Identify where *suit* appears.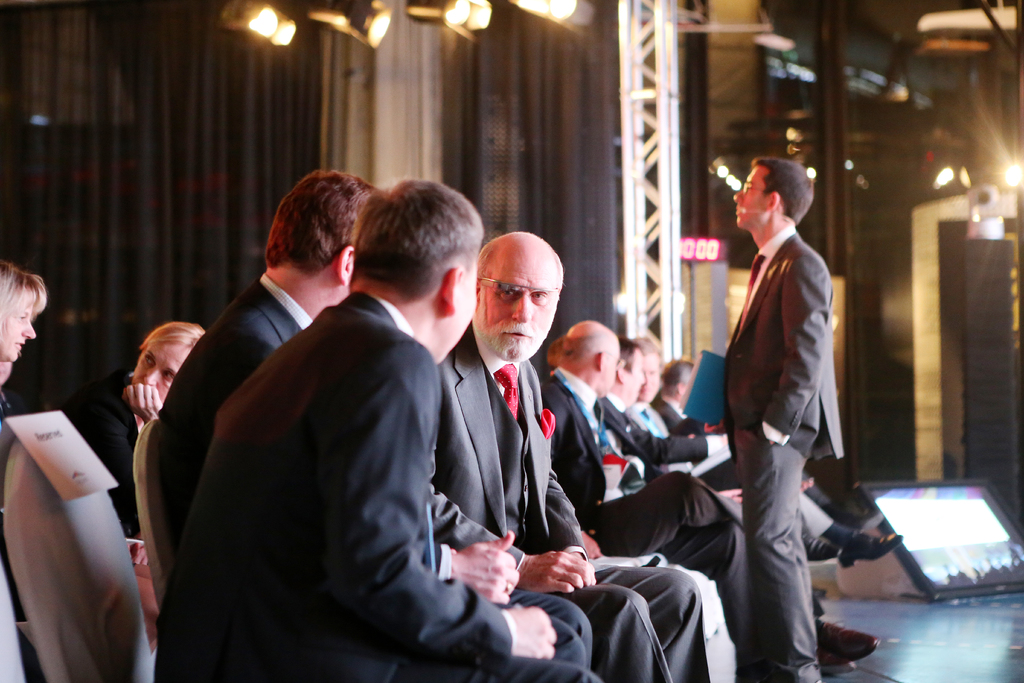
Appears at (x1=648, y1=399, x2=835, y2=509).
